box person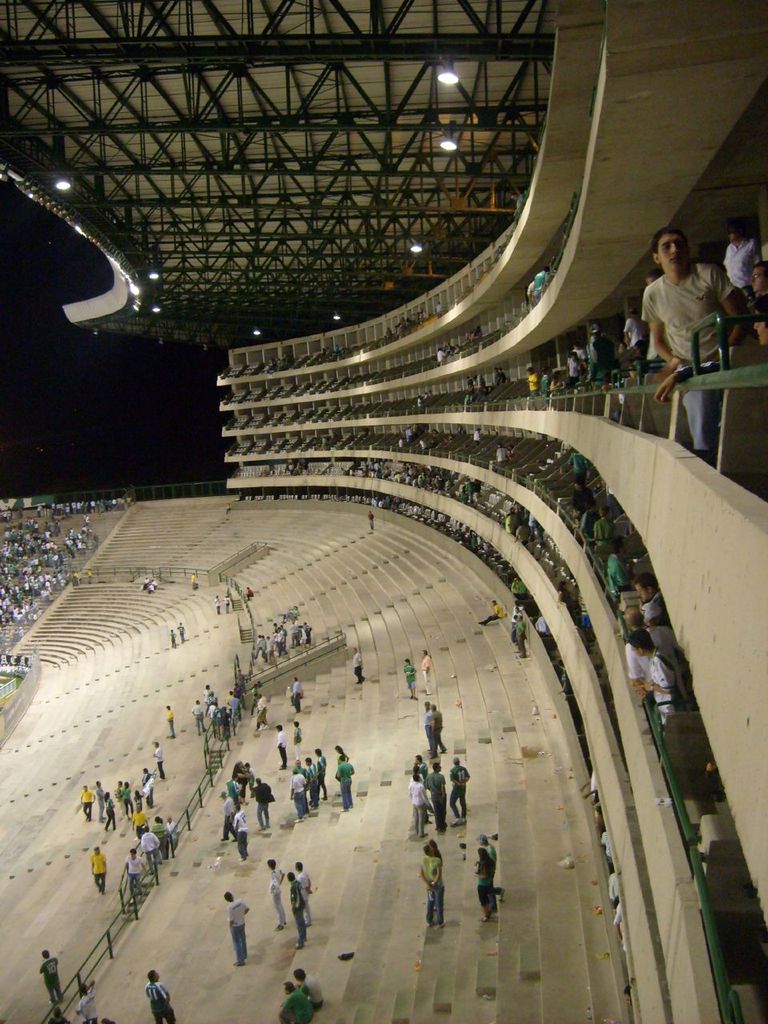
480 837 498 906
